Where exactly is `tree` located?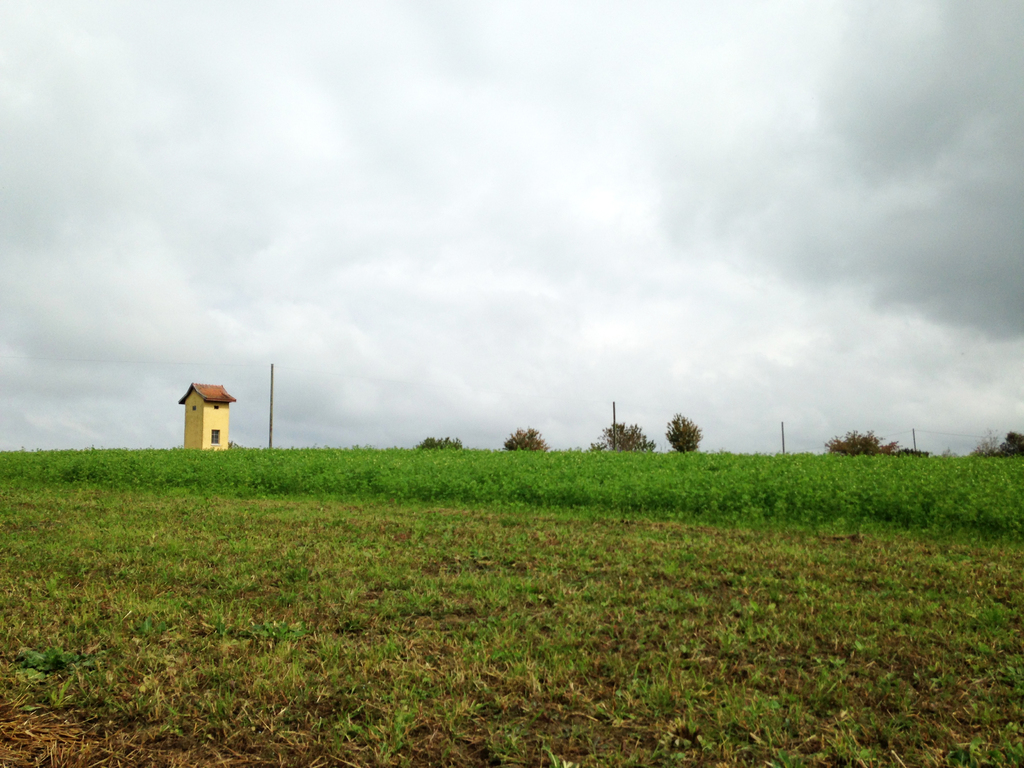
Its bounding box is <bbox>591, 420, 655, 451</bbox>.
